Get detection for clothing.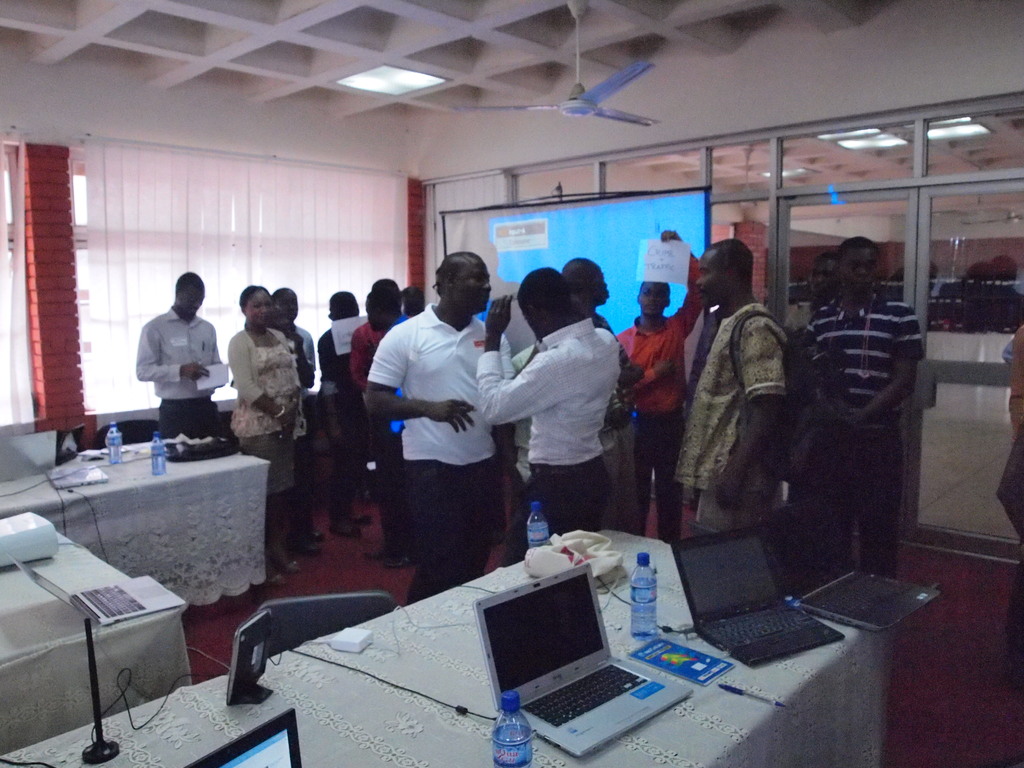
Detection: pyautogui.locateOnScreen(137, 310, 220, 435).
